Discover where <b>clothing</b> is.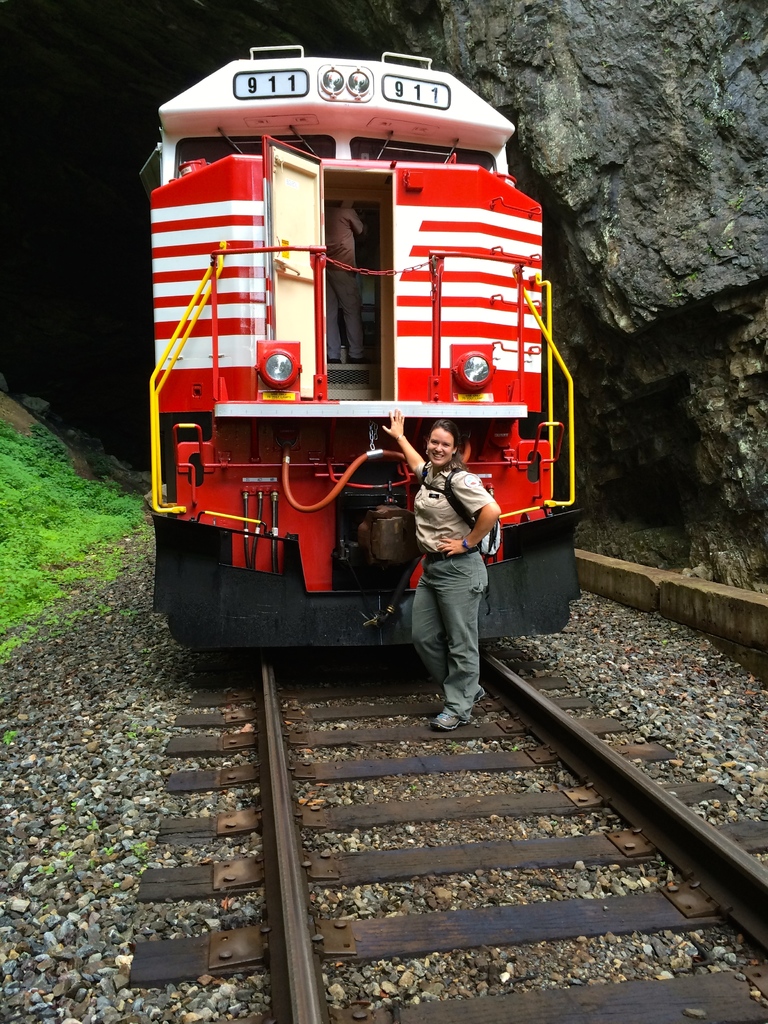
Discovered at 393/399/508/696.
